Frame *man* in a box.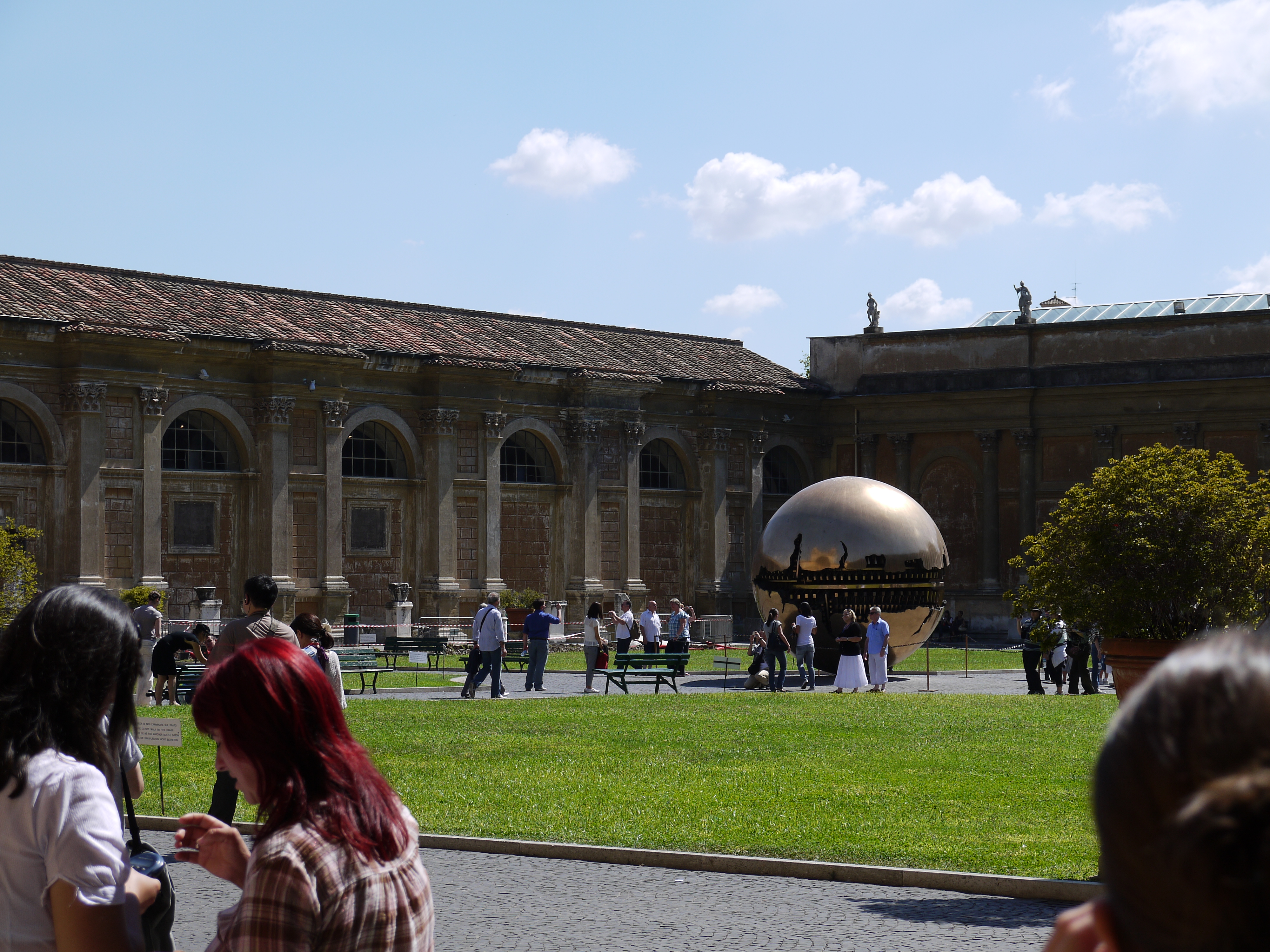
bbox(205, 192, 210, 215).
